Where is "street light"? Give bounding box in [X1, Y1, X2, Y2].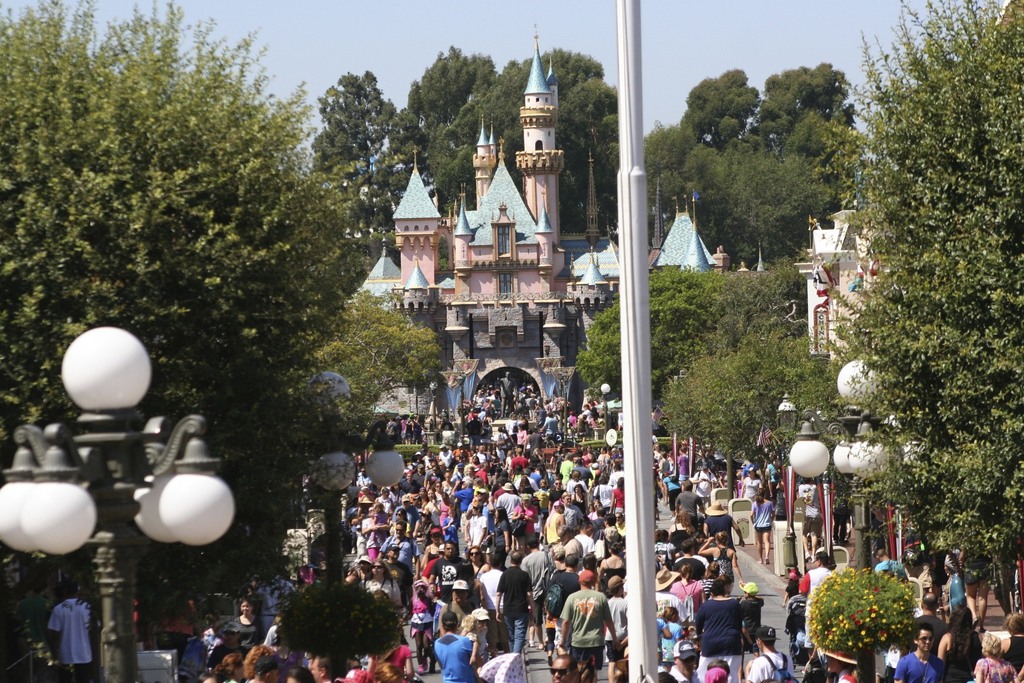
[601, 384, 612, 447].
